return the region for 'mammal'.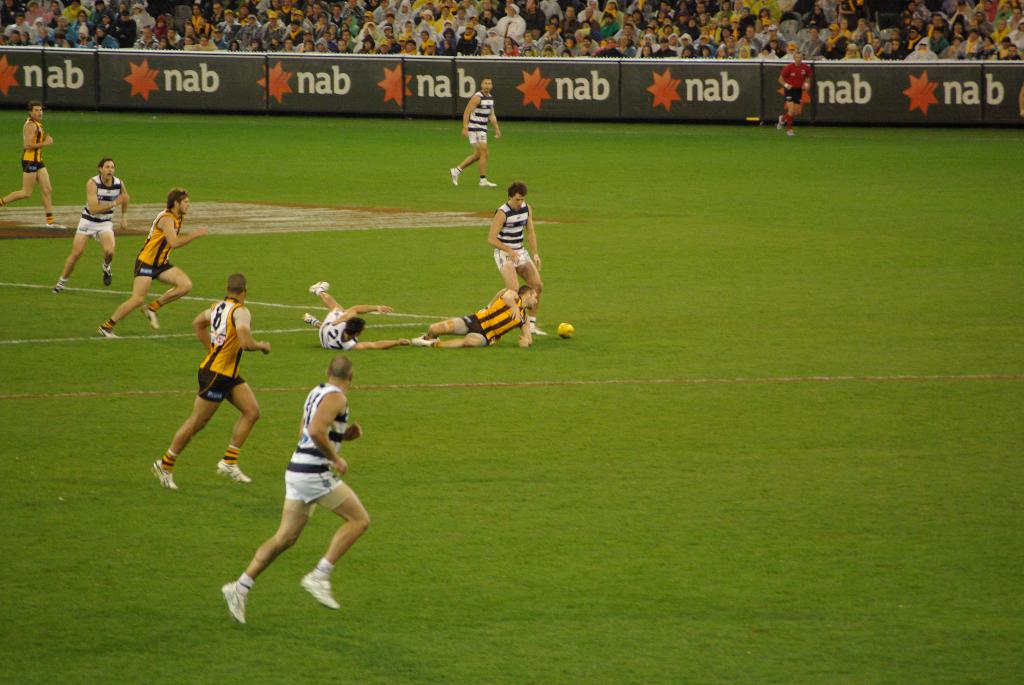
(1, 98, 61, 224).
